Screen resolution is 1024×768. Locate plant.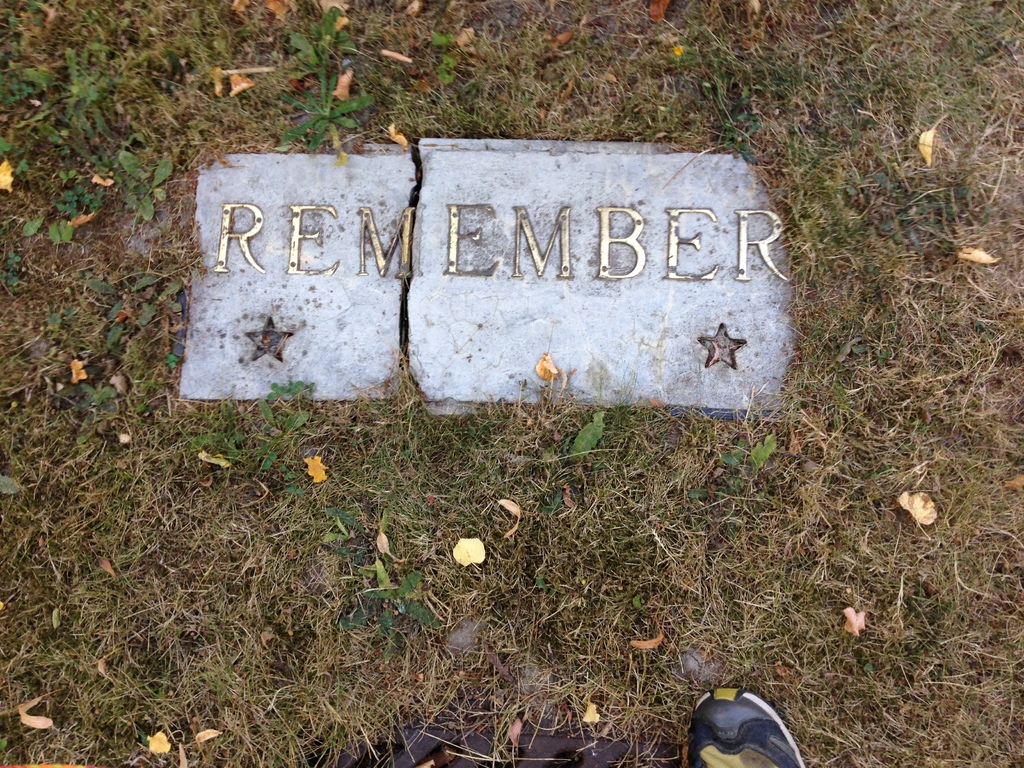
<box>4,0,1023,764</box>.
